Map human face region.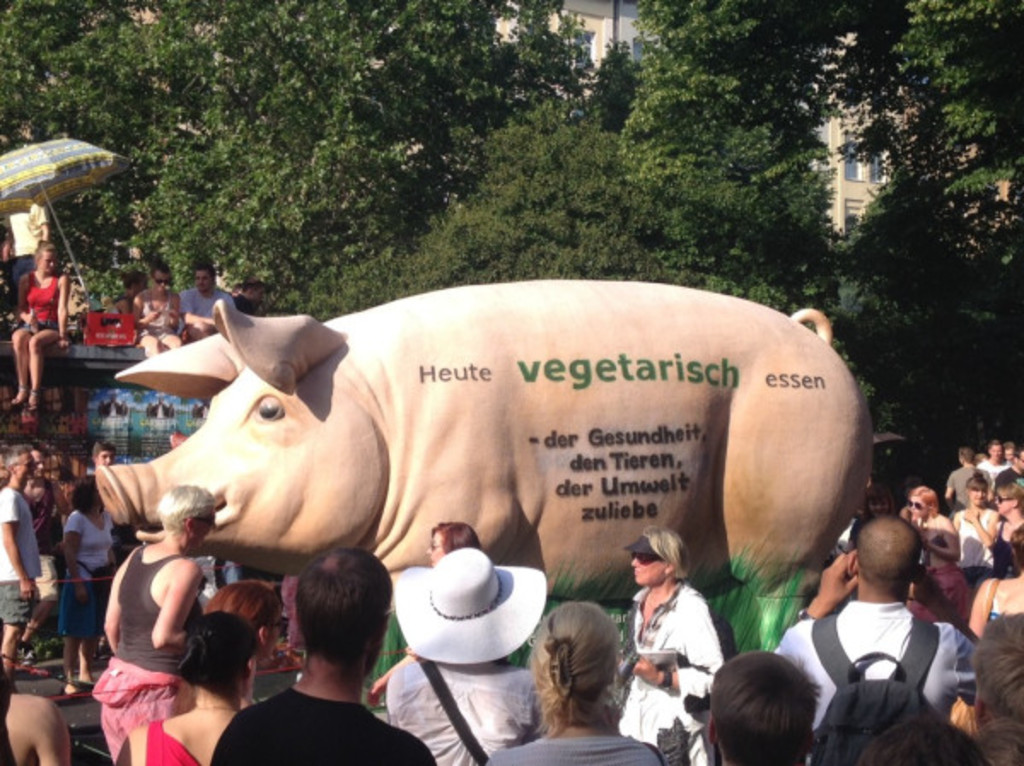
Mapped to <region>20, 457, 32, 481</region>.
